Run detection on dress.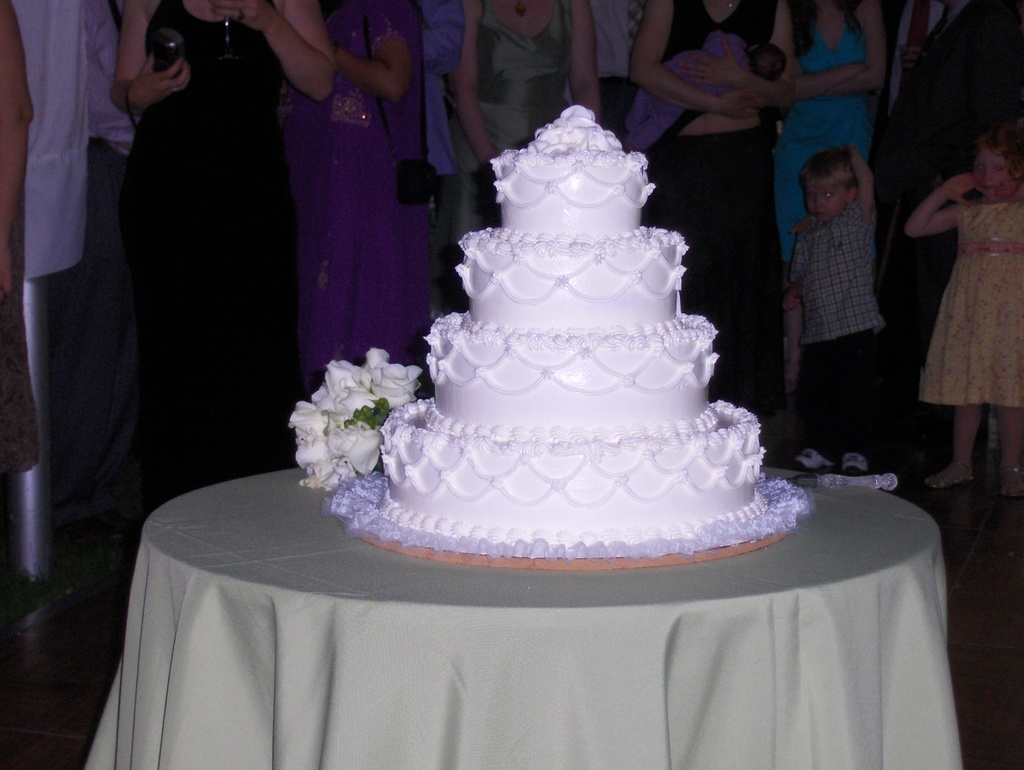
Result: locate(918, 202, 1023, 410).
